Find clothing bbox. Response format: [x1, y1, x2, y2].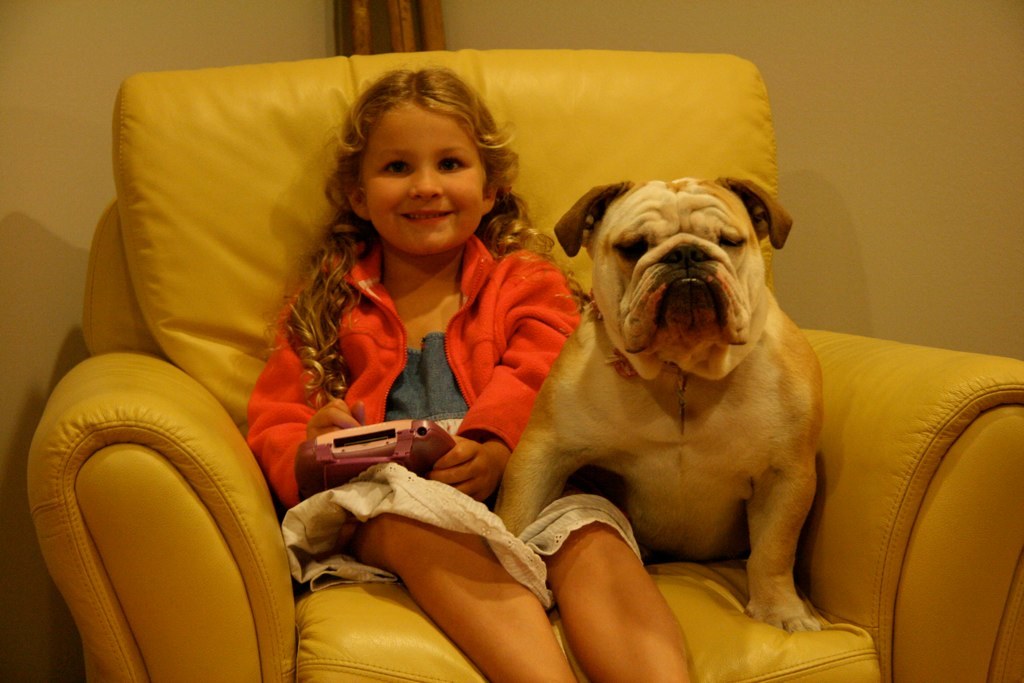
[223, 168, 599, 579].
